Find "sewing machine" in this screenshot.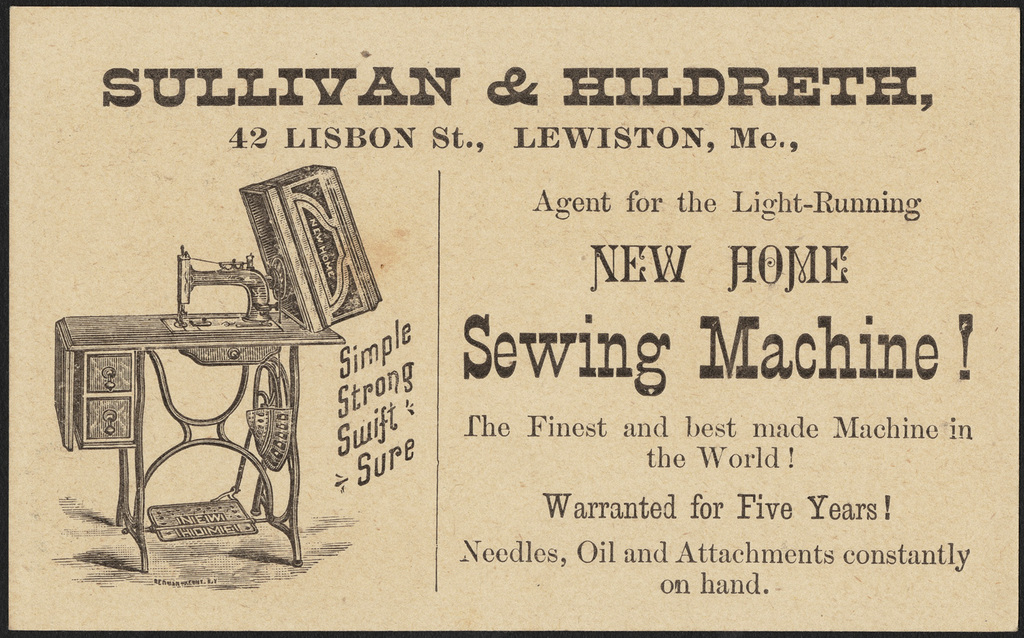
The bounding box for "sewing machine" is [x1=57, y1=154, x2=385, y2=573].
